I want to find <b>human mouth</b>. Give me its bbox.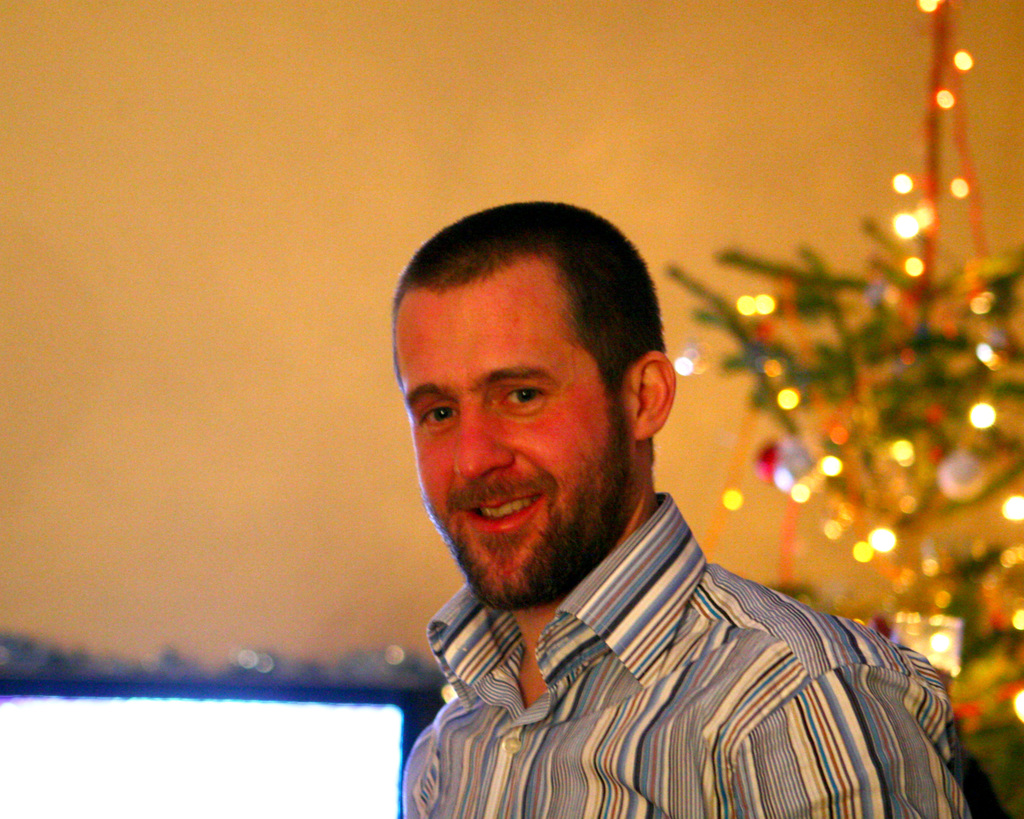
<region>462, 495, 547, 532</region>.
